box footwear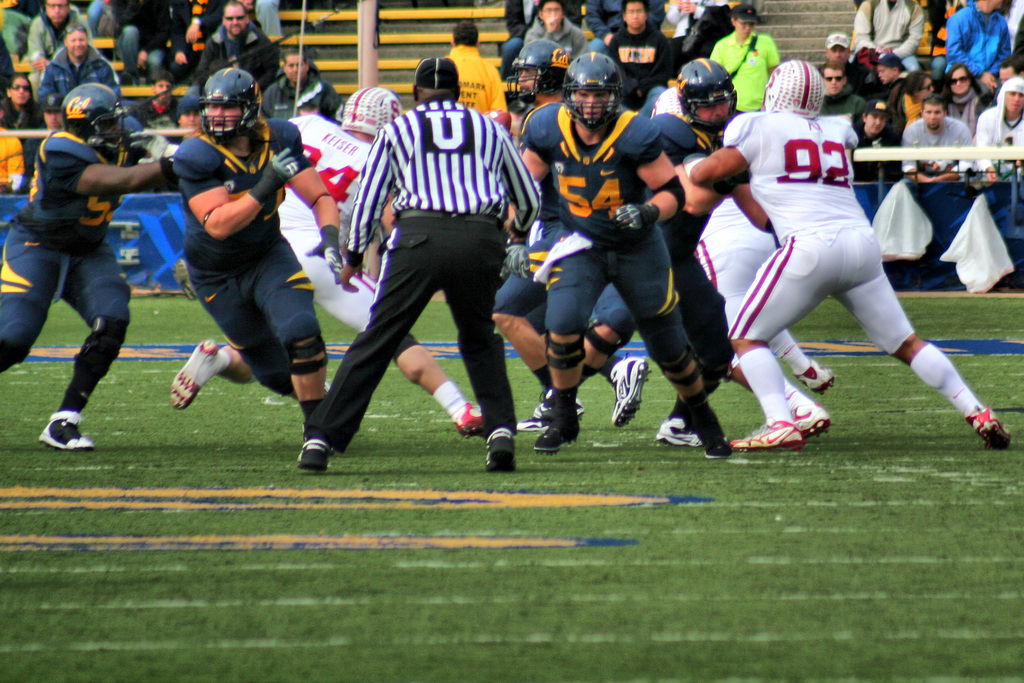
<box>531,417,585,457</box>
